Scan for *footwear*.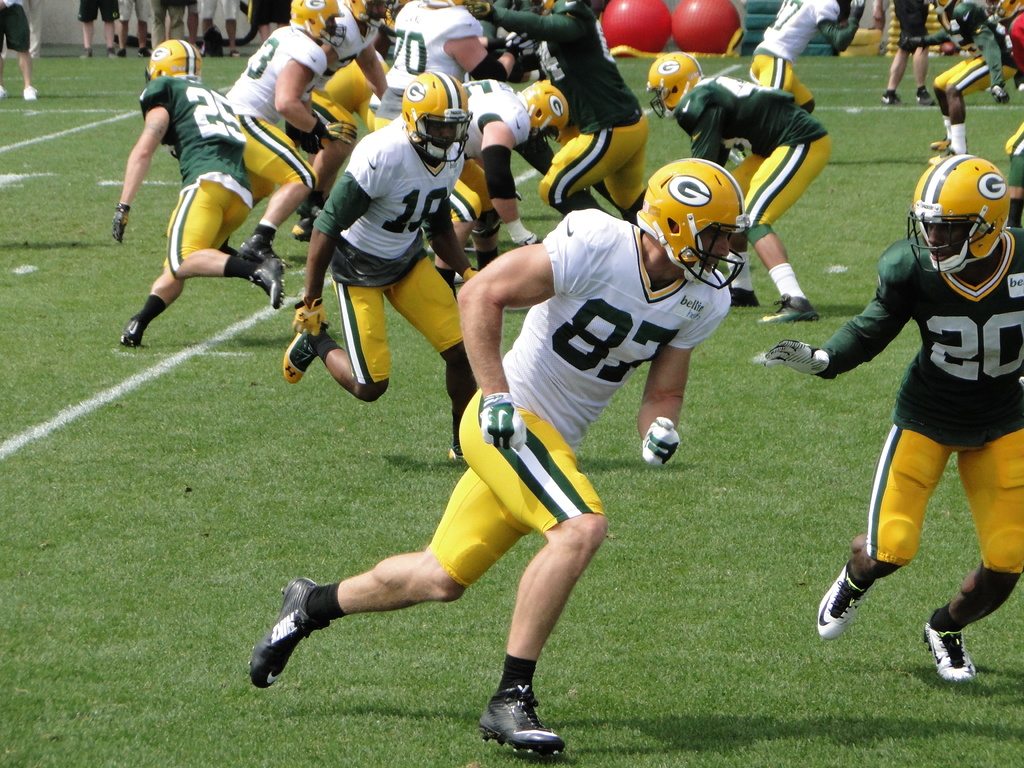
Scan result: 816 557 860 642.
